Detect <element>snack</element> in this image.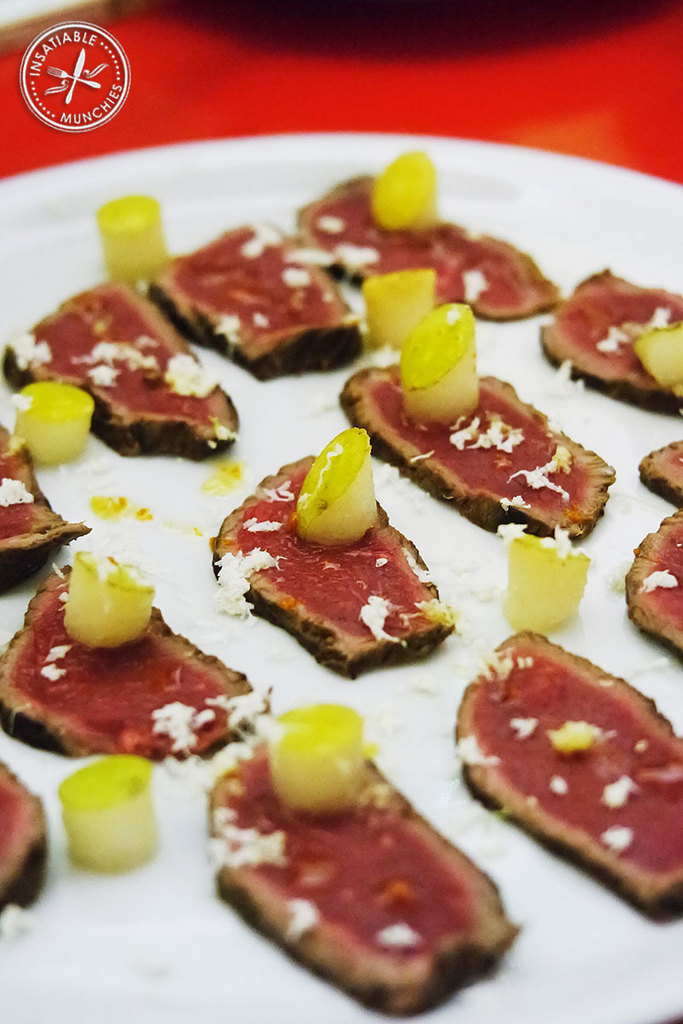
Detection: Rect(198, 695, 521, 1019).
